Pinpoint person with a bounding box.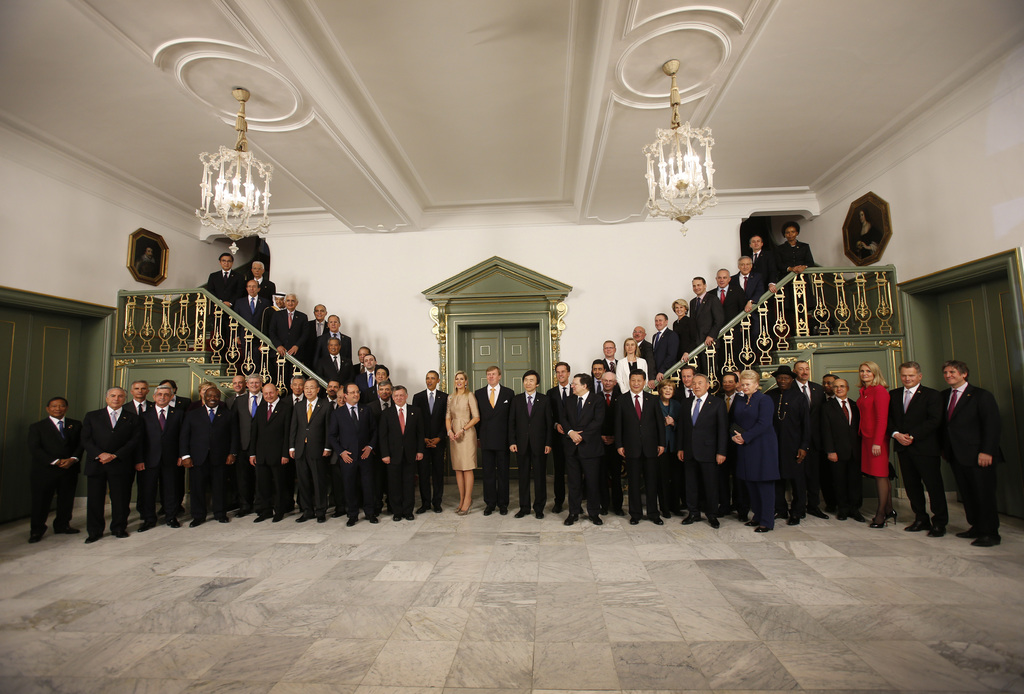
detection(408, 374, 451, 498).
